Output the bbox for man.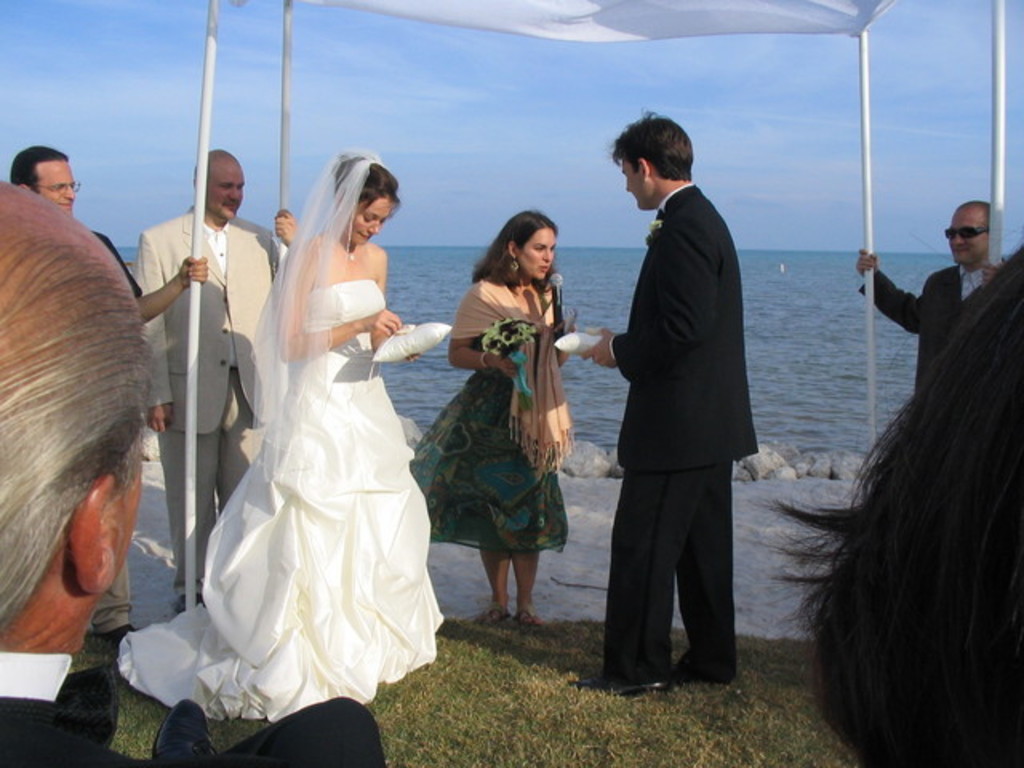
13,144,211,331.
